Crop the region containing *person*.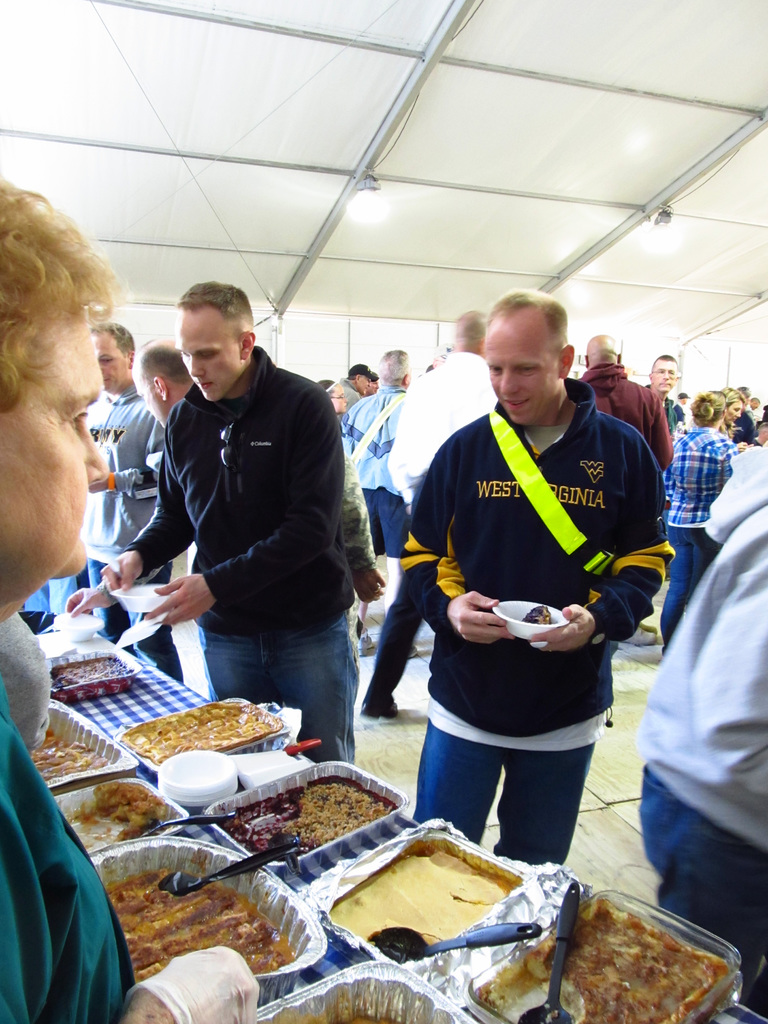
Crop region: locate(22, 572, 86, 612).
